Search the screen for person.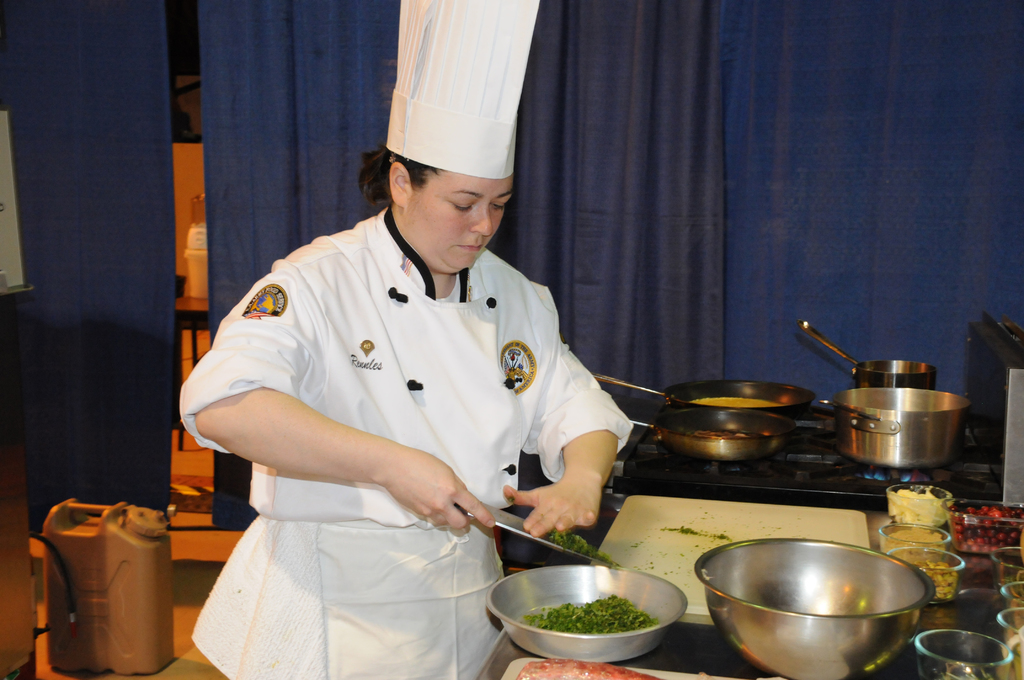
Found at 181:0:627:679.
